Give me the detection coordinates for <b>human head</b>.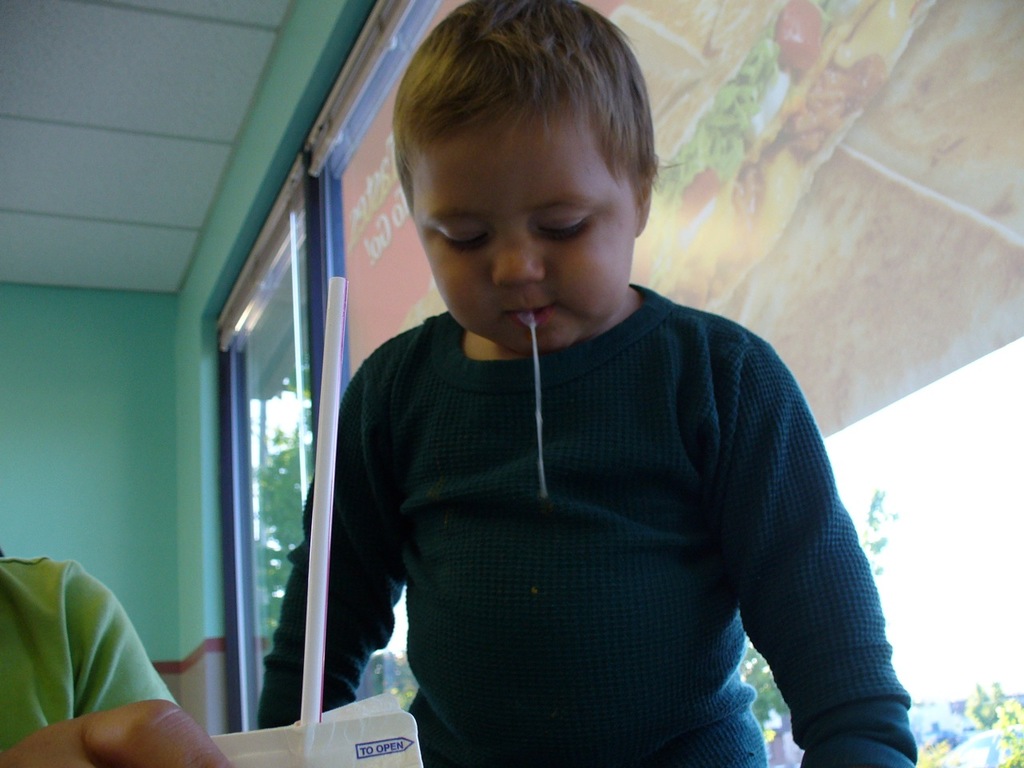
bbox=(390, 18, 657, 302).
